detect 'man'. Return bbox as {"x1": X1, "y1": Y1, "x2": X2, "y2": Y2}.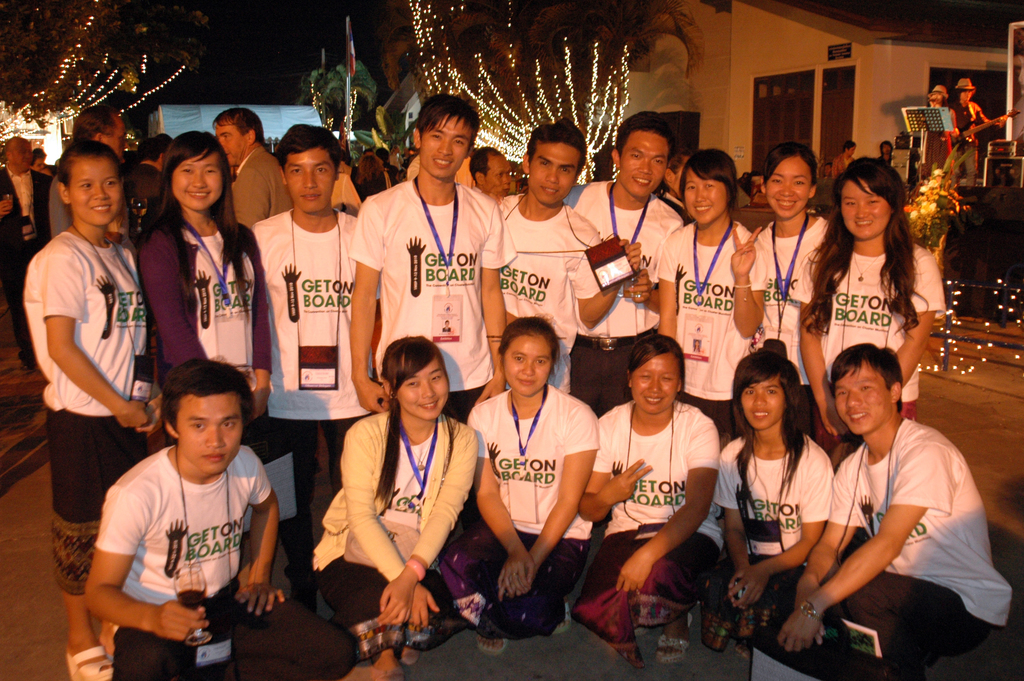
{"x1": 487, "y1": 118, "x2": 642, "y2": 397}.
